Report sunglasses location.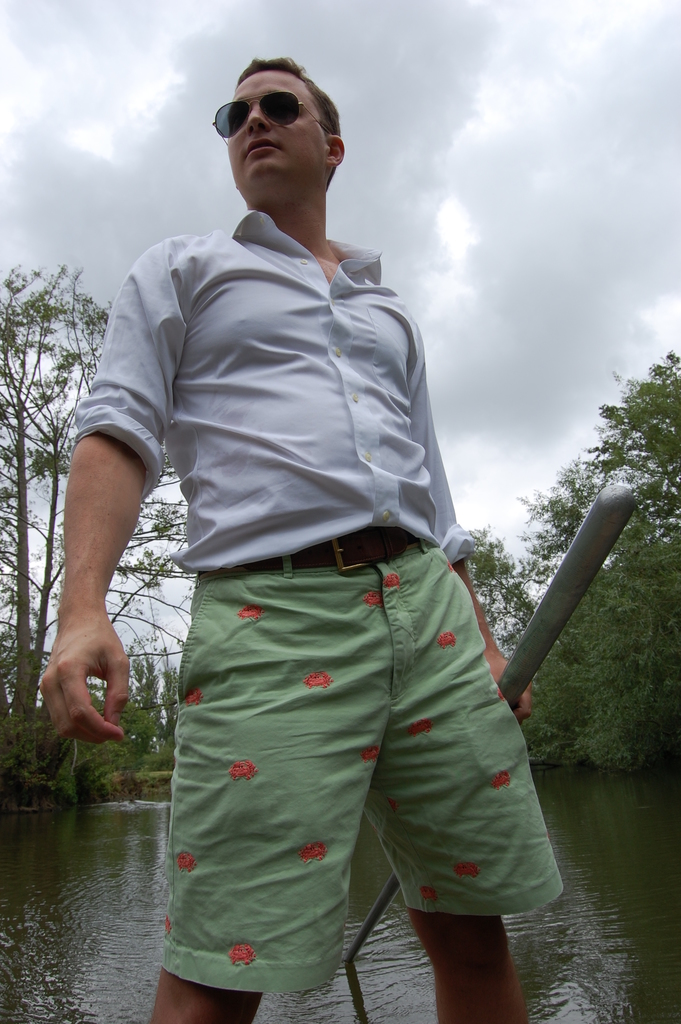
Report: bbox=(210, 90, 326, 142).
